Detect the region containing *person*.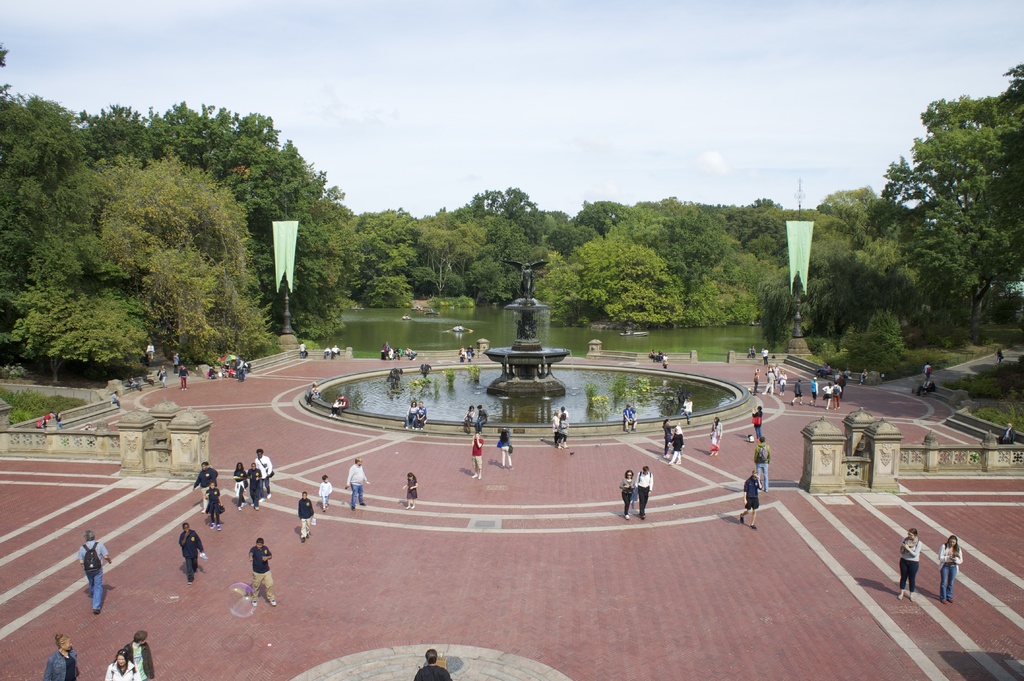
left=256, top=449, right=273, bottom=501.
